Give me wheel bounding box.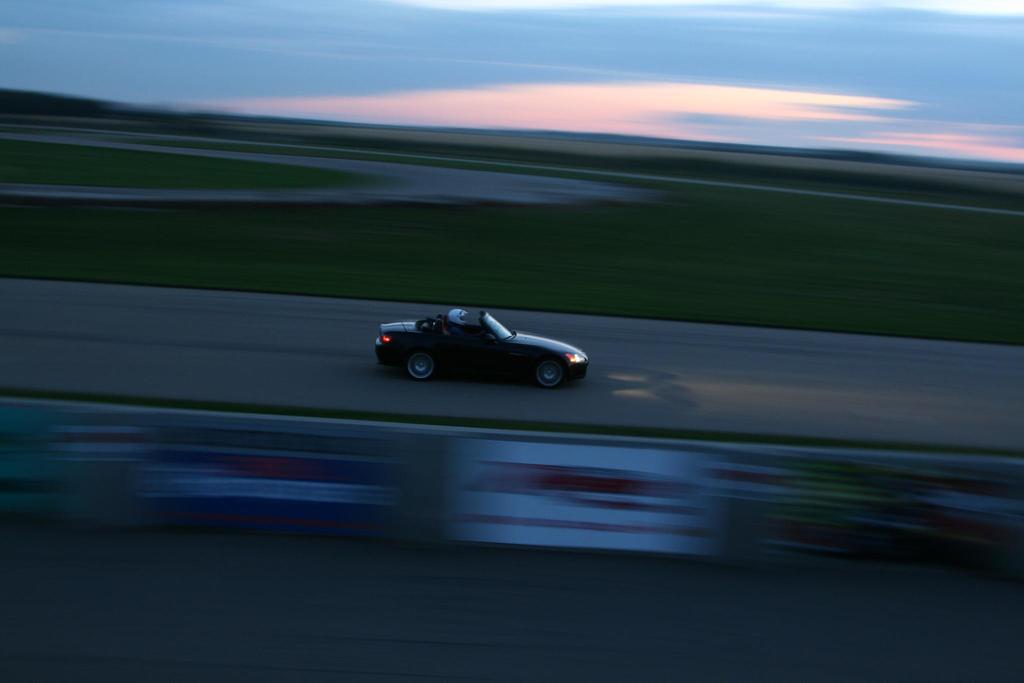
select_region(540, 358, 559, 388).
